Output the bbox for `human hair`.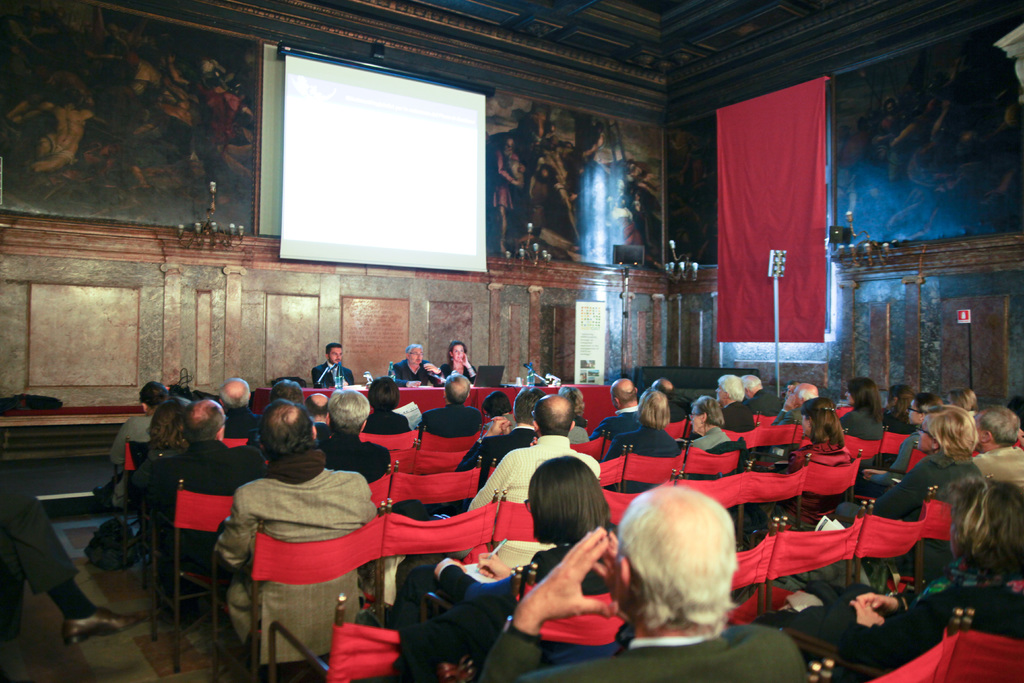
{"left": 802, "top": 395, "right": 844, "bottom": 448}.
